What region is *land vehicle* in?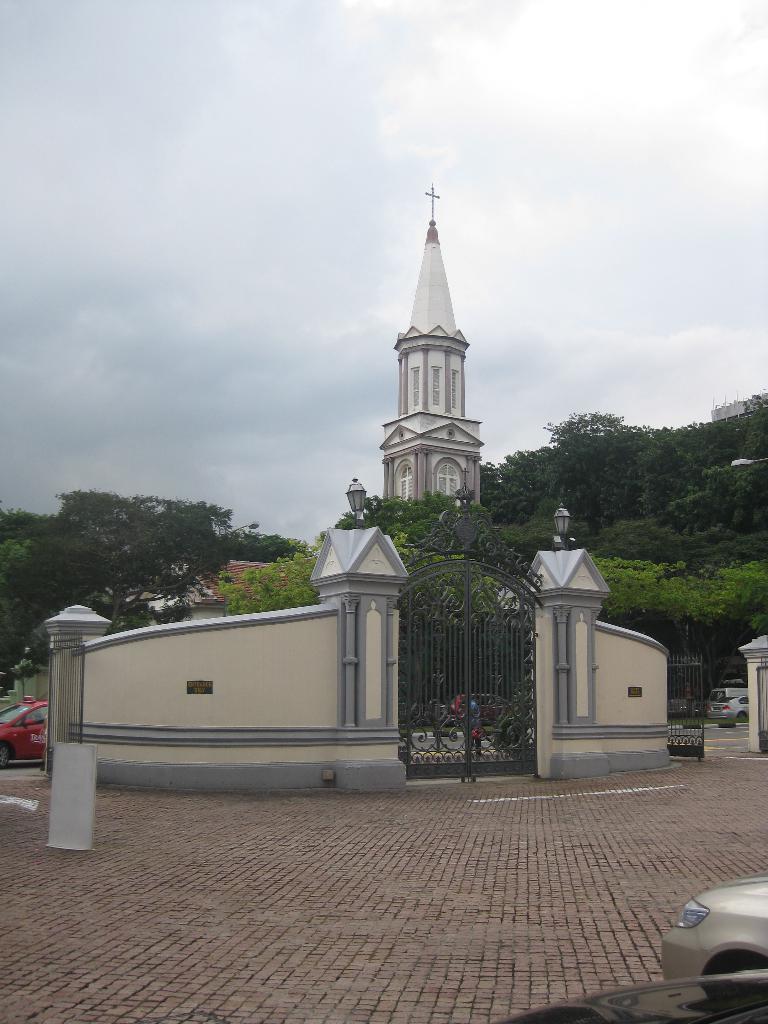
region(706, 689, 749, 722).
